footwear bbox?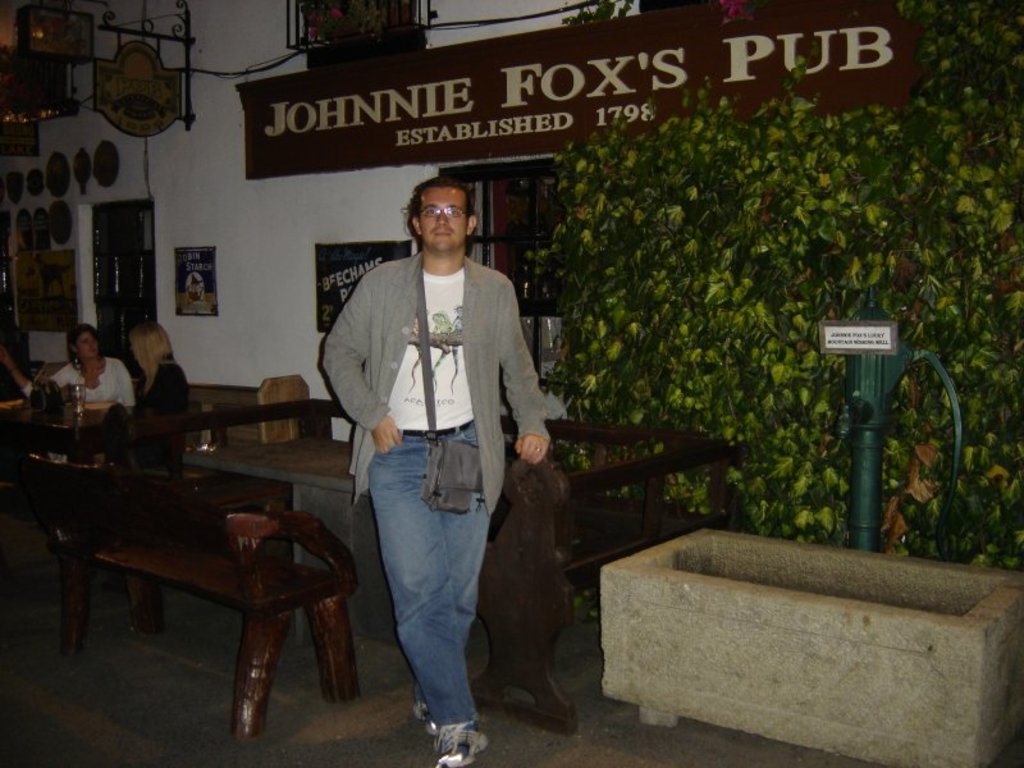
box=[411, 703, 433, 731]
